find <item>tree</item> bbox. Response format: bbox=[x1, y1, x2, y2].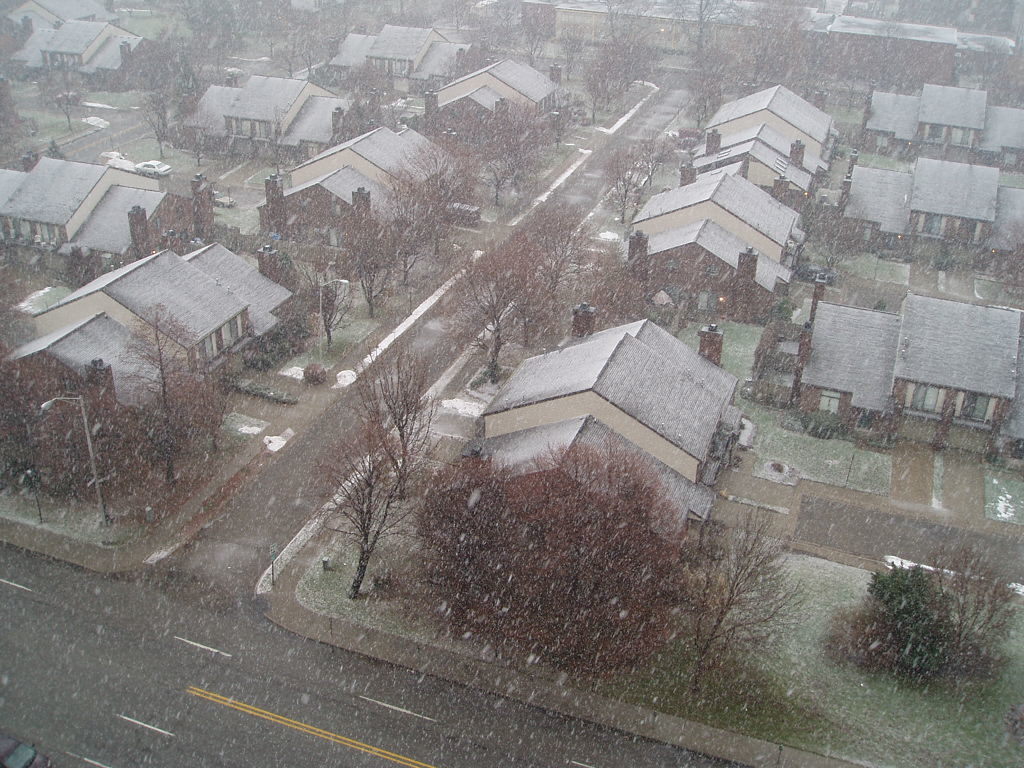
bbox=[110, 291, 206, 491].
